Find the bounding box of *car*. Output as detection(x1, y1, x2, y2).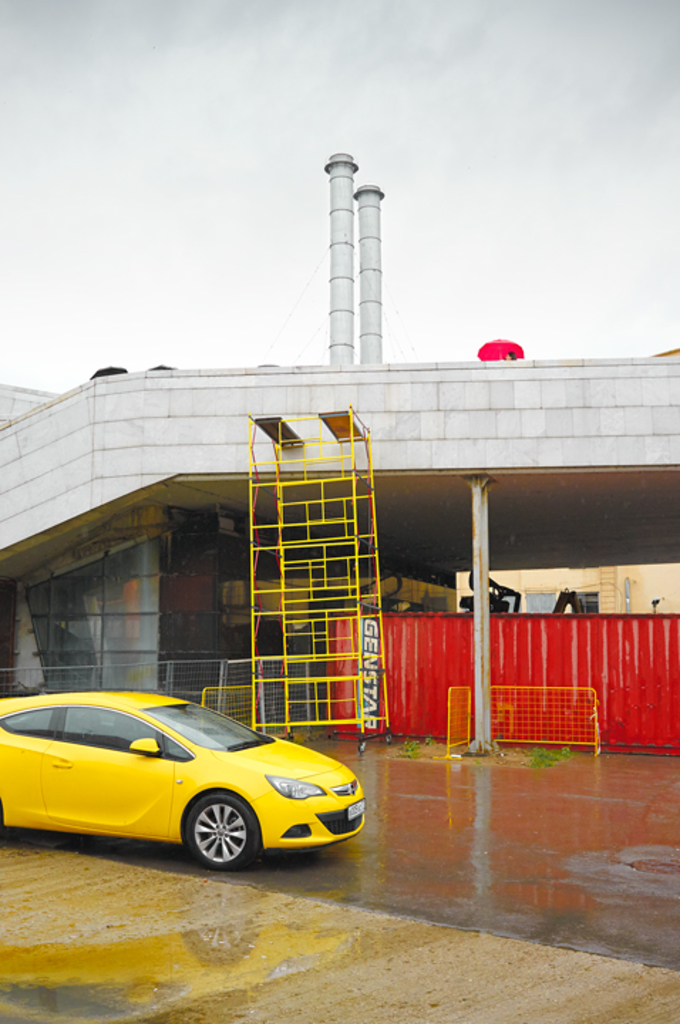
detection(18, 694, 386, 883).
